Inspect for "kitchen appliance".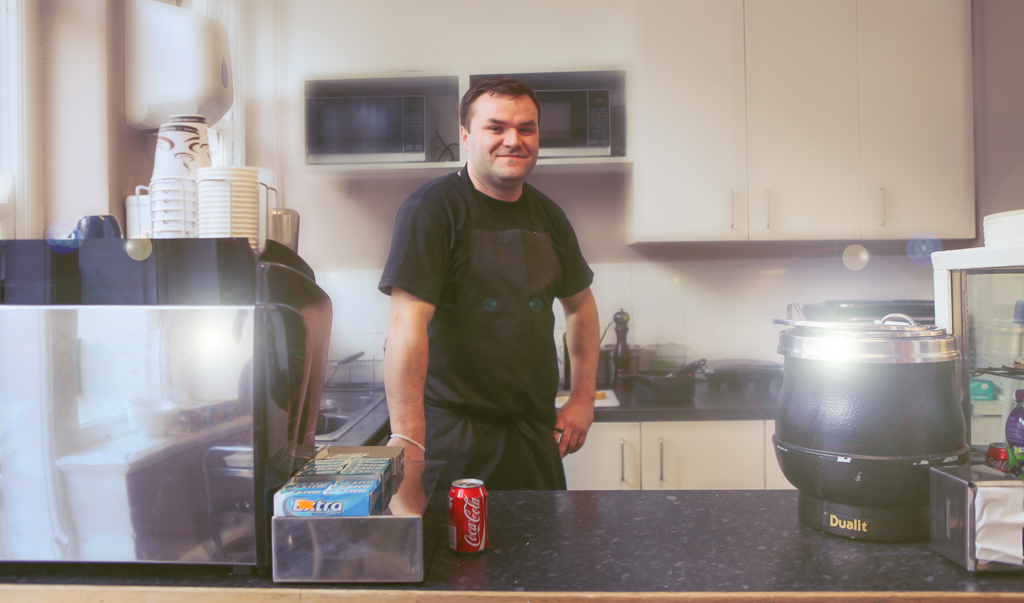
Inspection: (149, 114, 280, 257).
